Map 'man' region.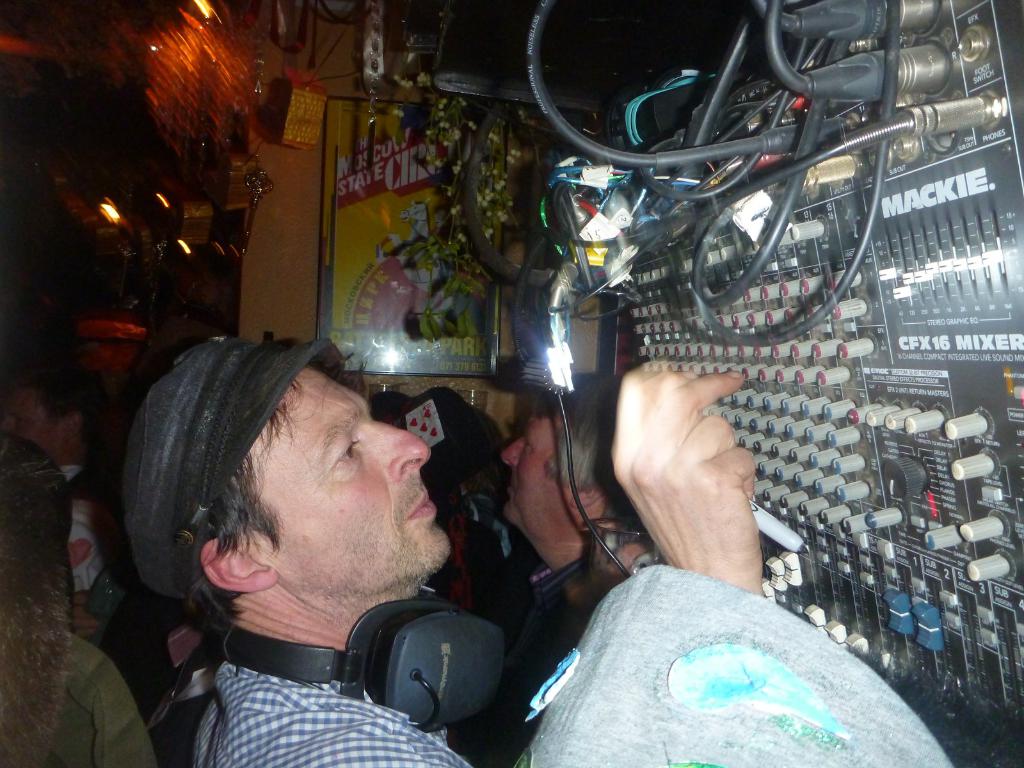
Mapped to detection(114, 315, 766, 767).
